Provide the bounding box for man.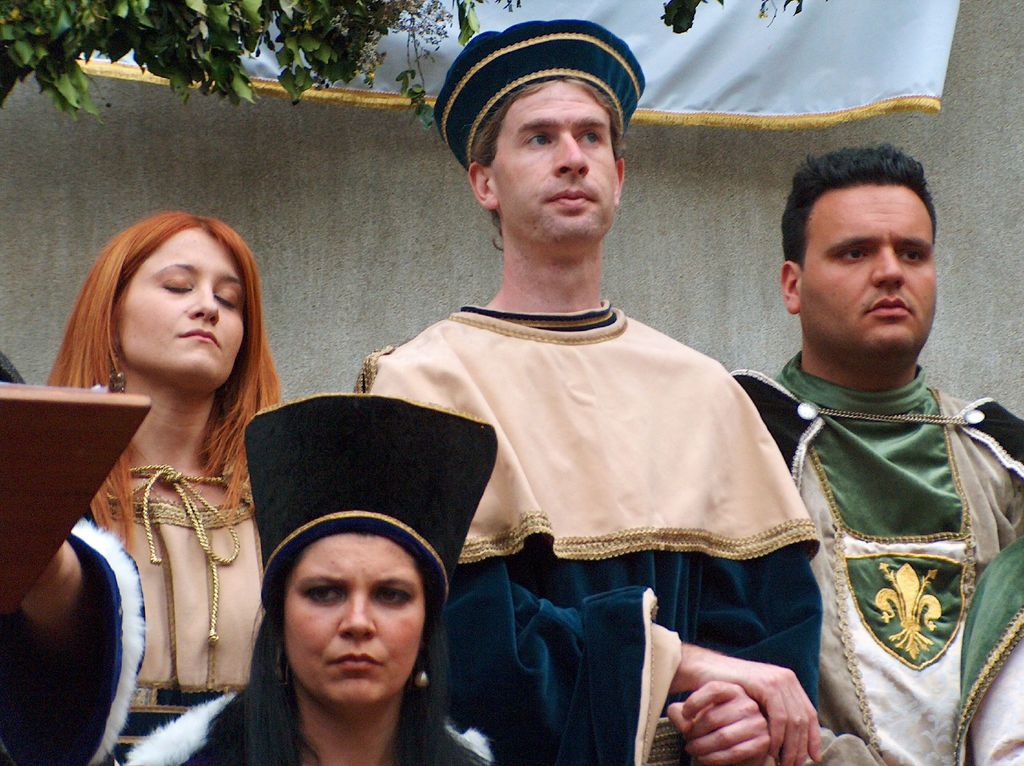
(727, 140, 1023, 765).
